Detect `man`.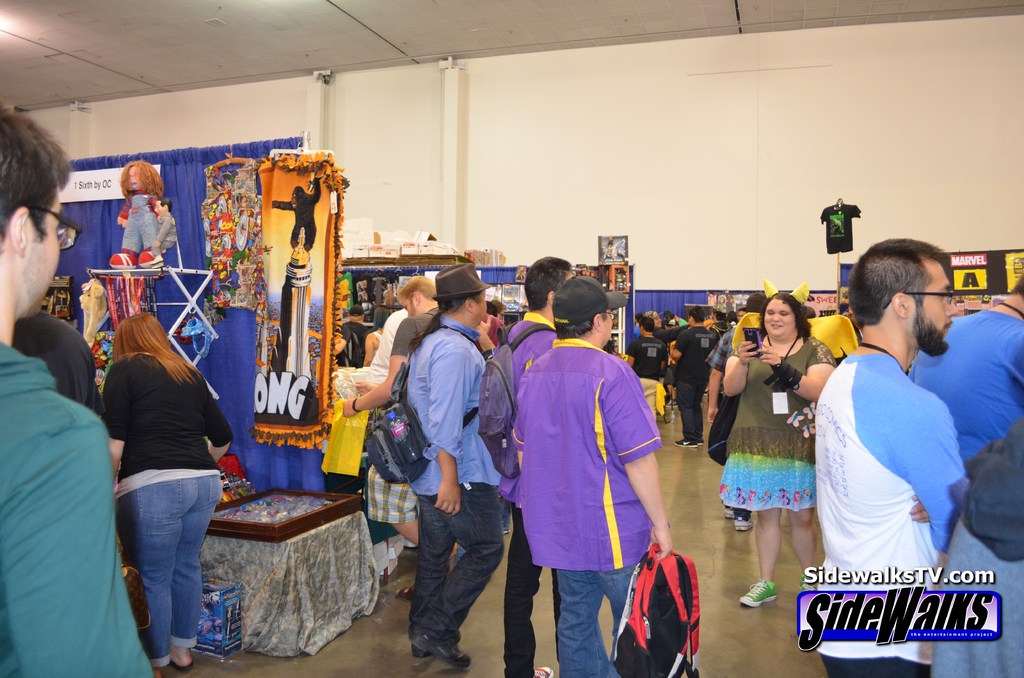
Detected at (480, 254, 572, 677).
